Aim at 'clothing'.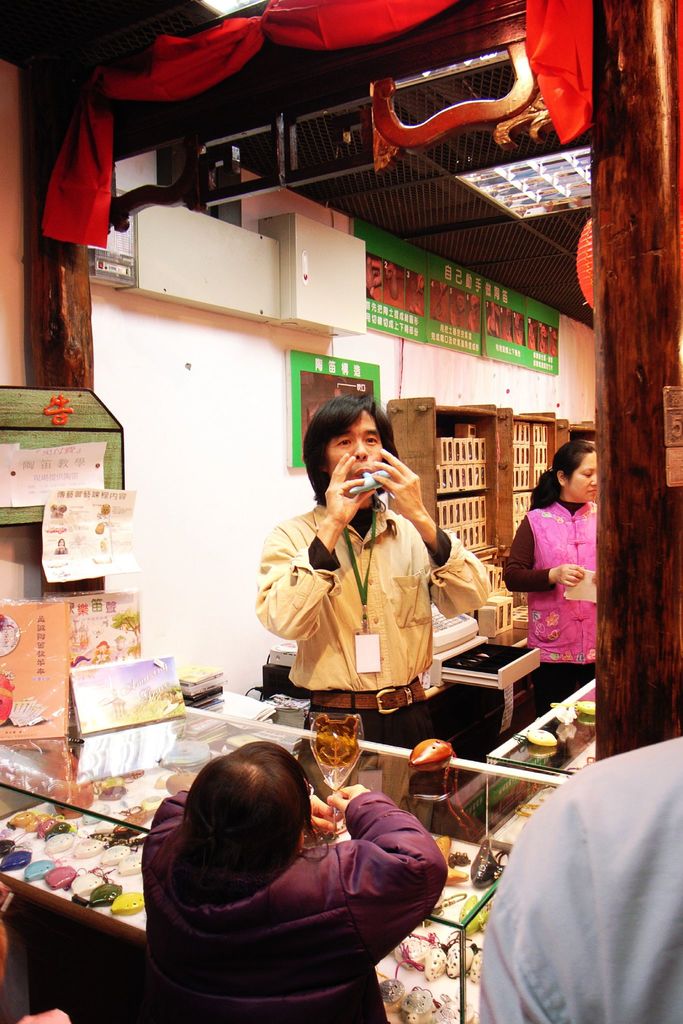
Aimed at [x1=261, y1=493, x2=508, y2=751].
